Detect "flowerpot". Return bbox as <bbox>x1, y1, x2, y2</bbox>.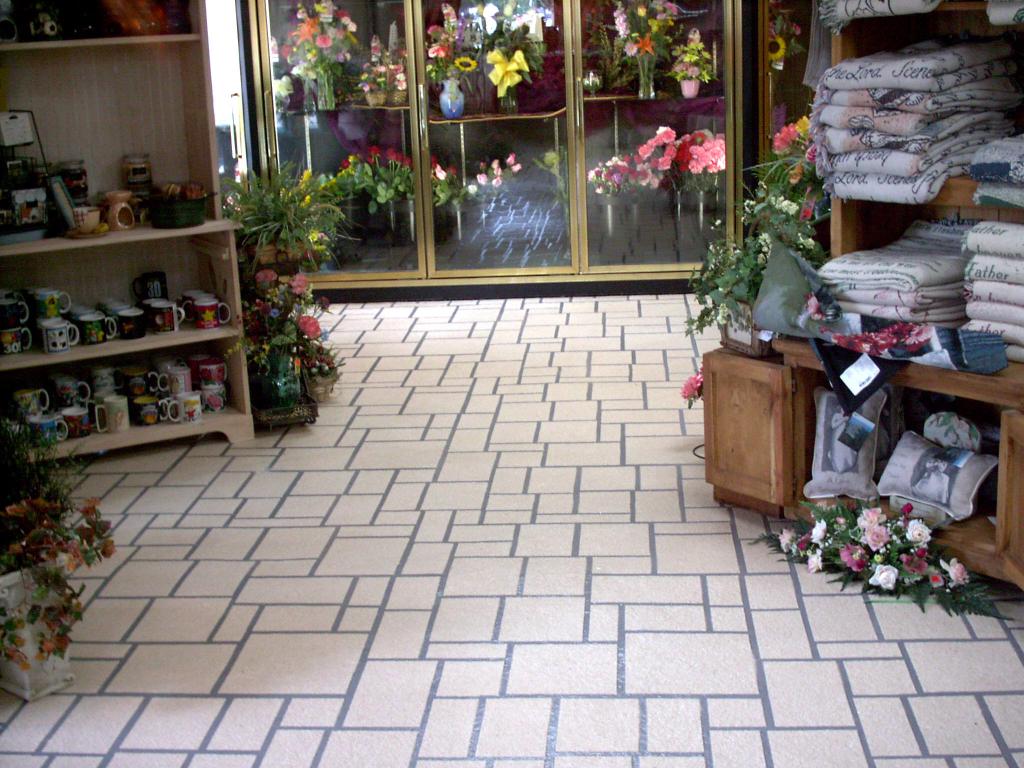
<bbox>299, 56, 334, 109</bbox>.
